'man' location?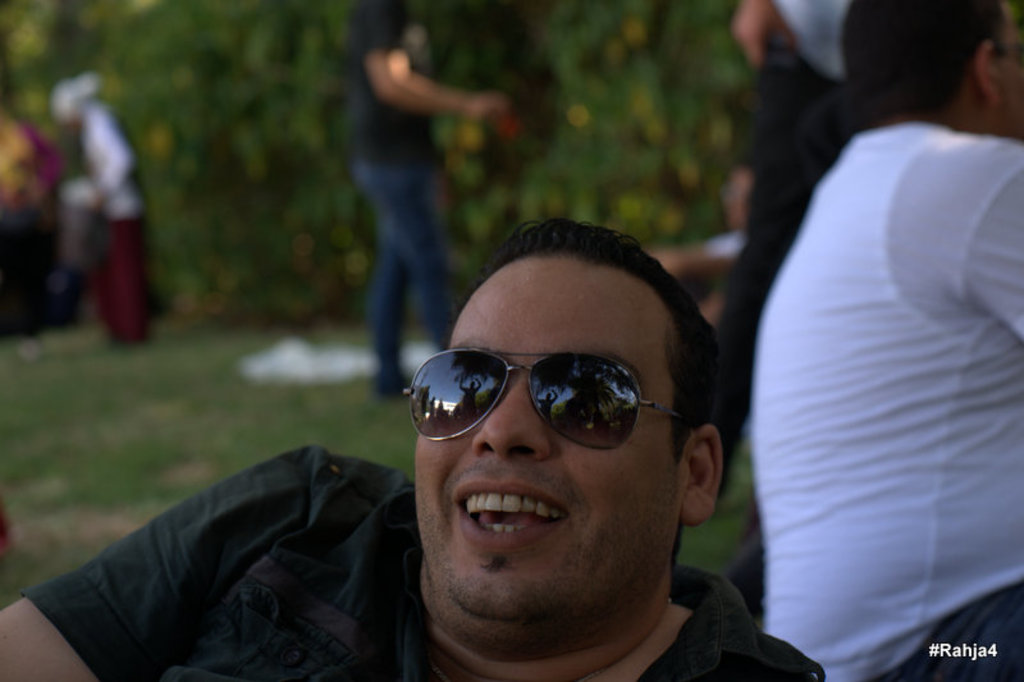
pyautogui.locateOnScreen(742, 1, 1023, 681)
